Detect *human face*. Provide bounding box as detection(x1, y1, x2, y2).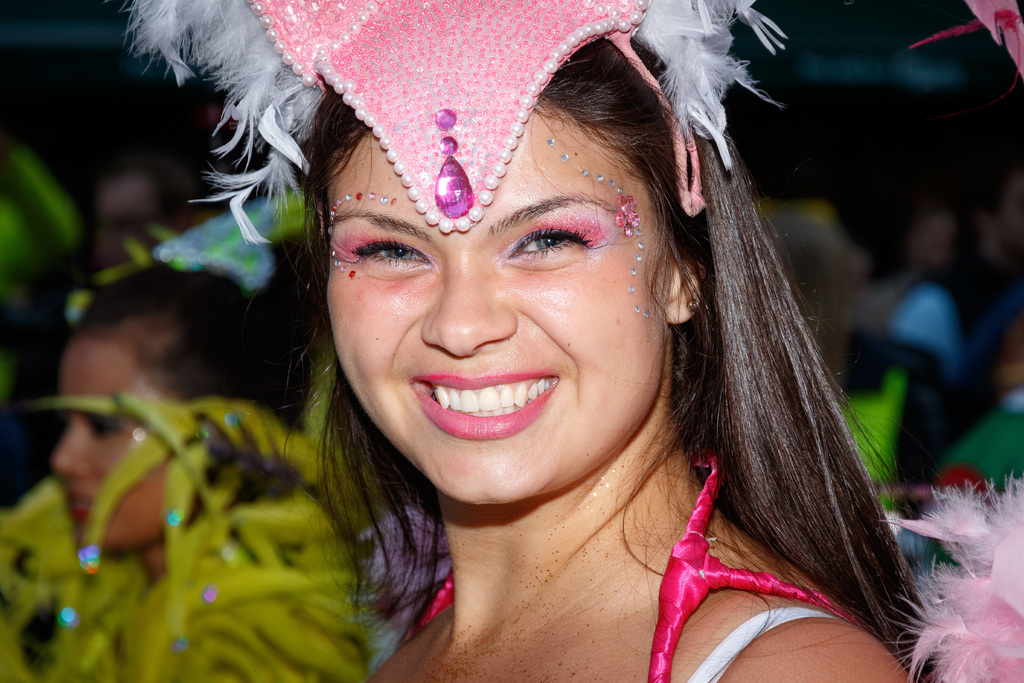
detection(326, 103, 679, 507).
